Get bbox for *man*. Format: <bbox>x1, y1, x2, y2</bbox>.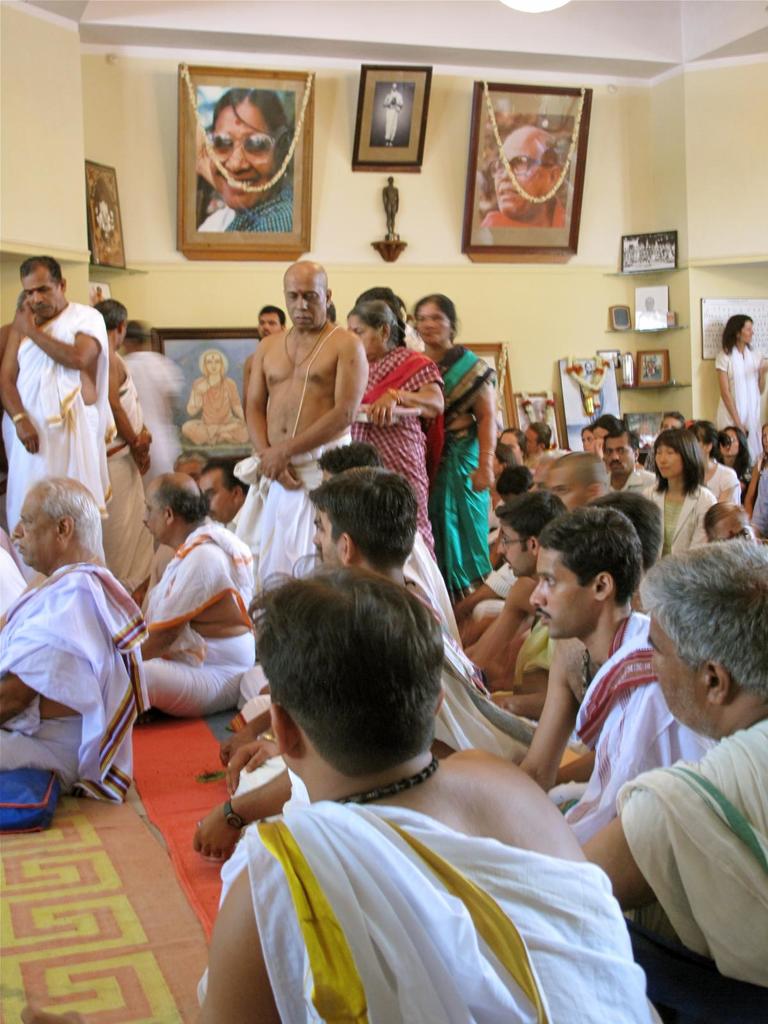
<bbox>543, 443, 611, 501</bbox>.
